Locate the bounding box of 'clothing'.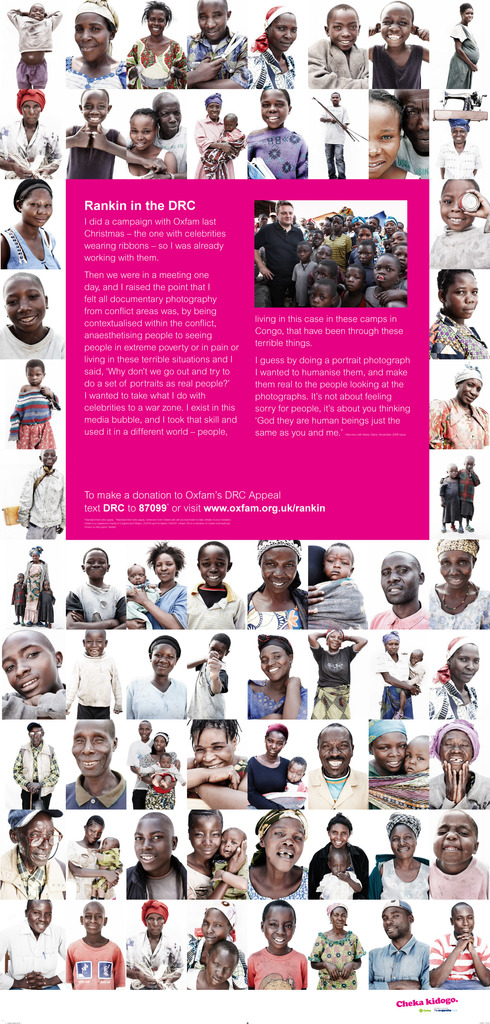
Bounding box: [x1=430, y1=930, x2=489, y2=993].
